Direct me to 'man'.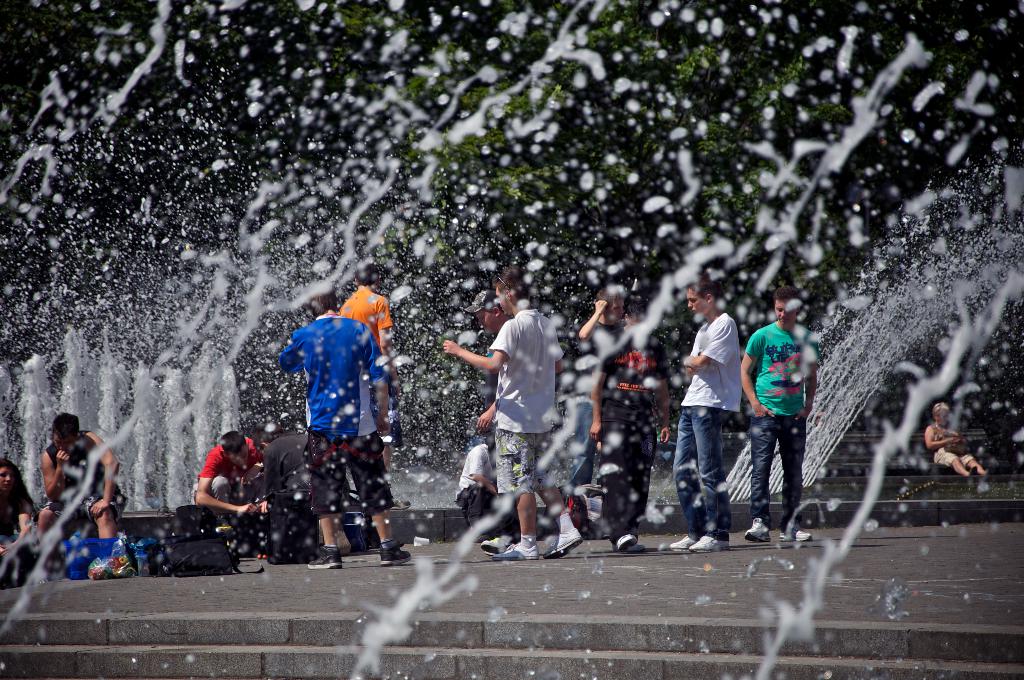
Direction: select_region(586, 291, 671, 549).
